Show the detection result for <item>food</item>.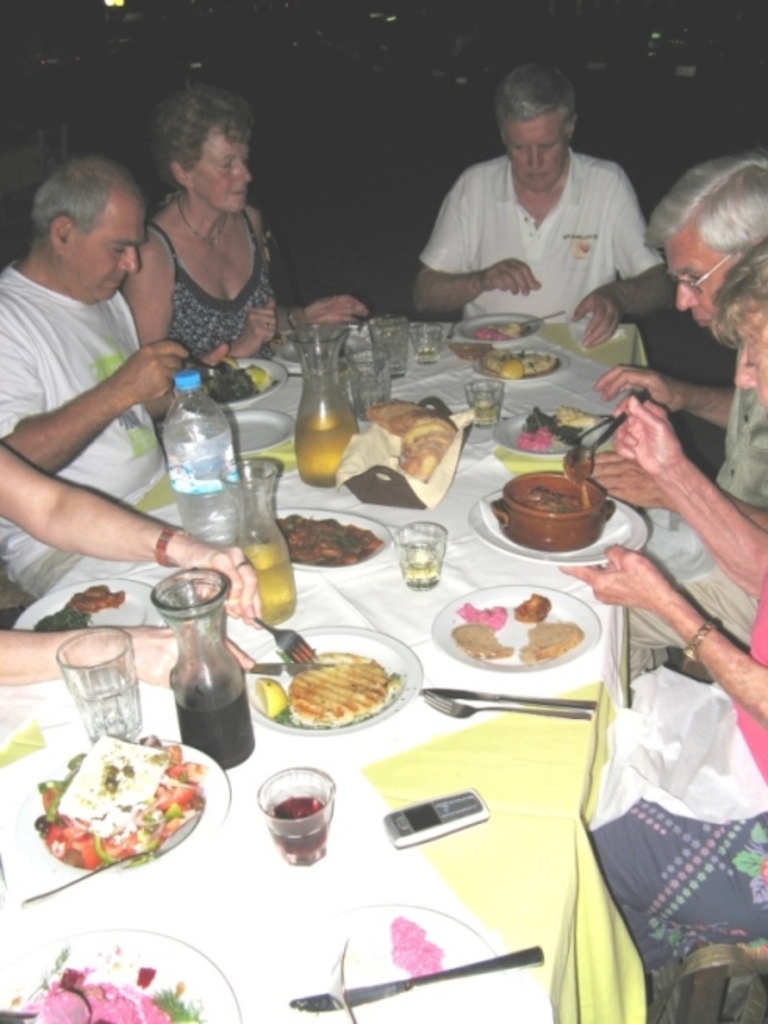
<region>508, 586, 552, 624</region>.
